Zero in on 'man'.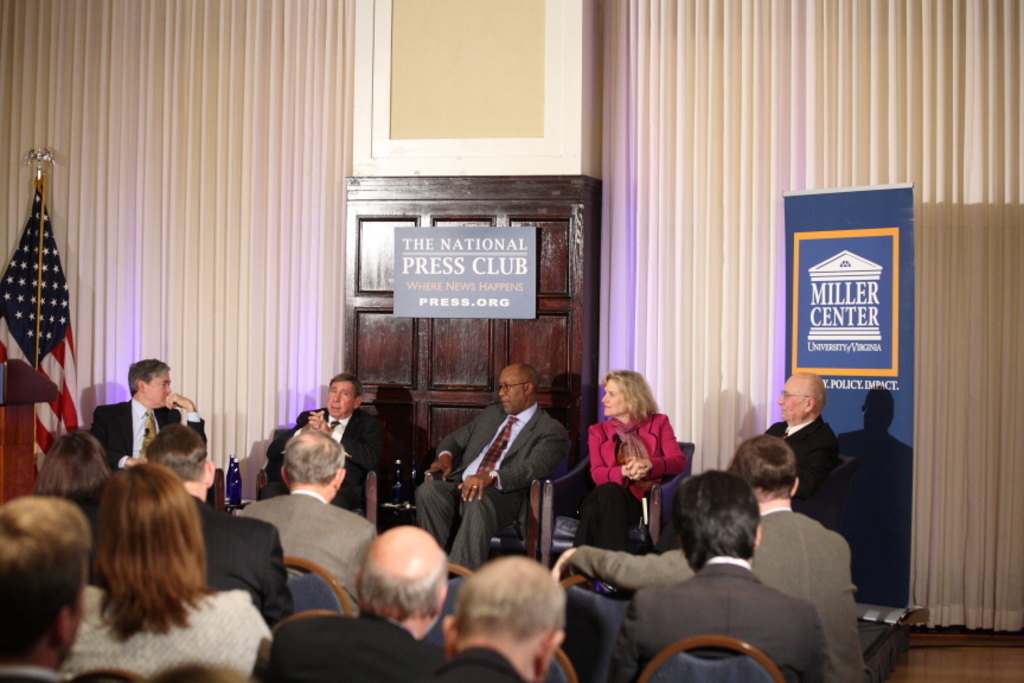
Zeroed in: box(606, 467, 832, 682).
